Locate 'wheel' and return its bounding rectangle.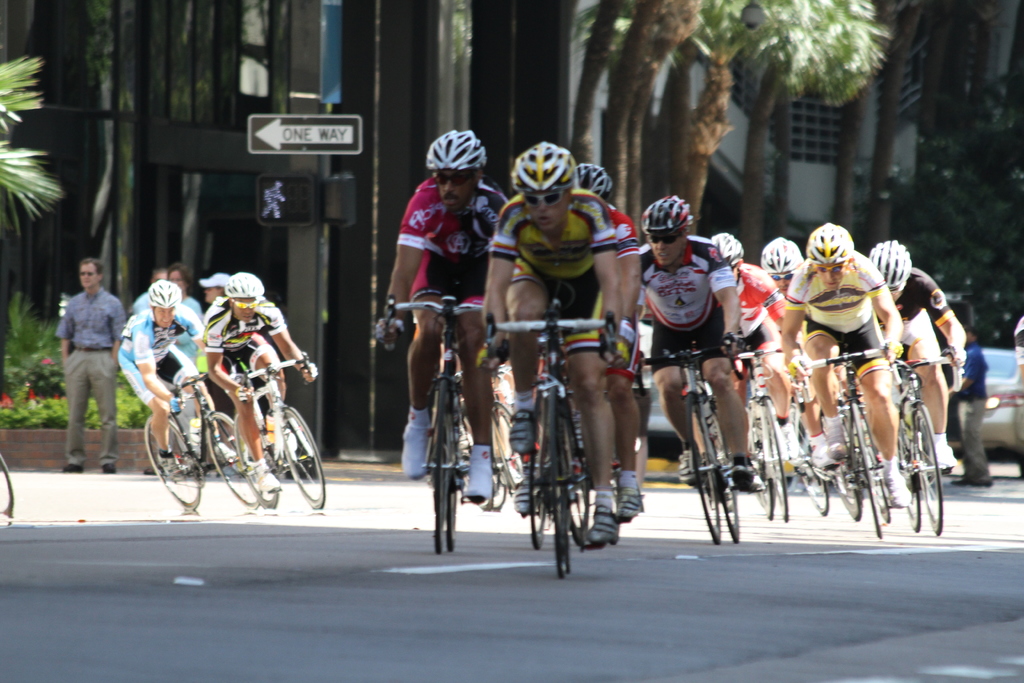
[x1=760, y1=465, x2=776, y2=522].
